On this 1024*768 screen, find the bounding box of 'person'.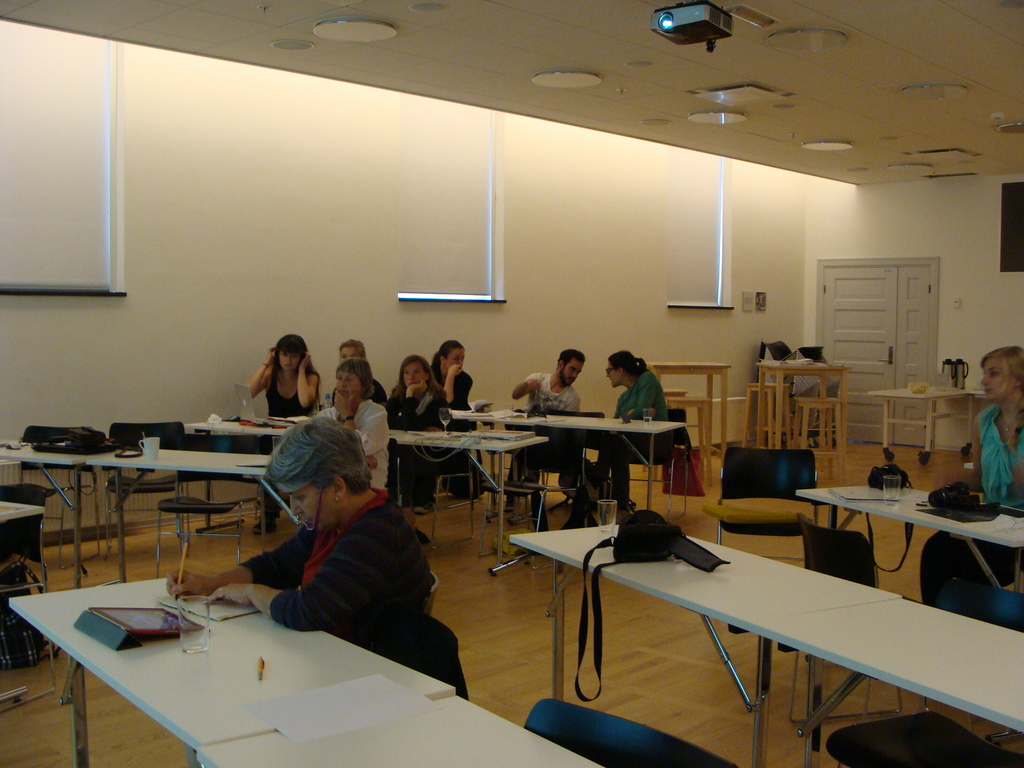
Bounding box: x1=979, y1=351, x2=1023, y2=511.
